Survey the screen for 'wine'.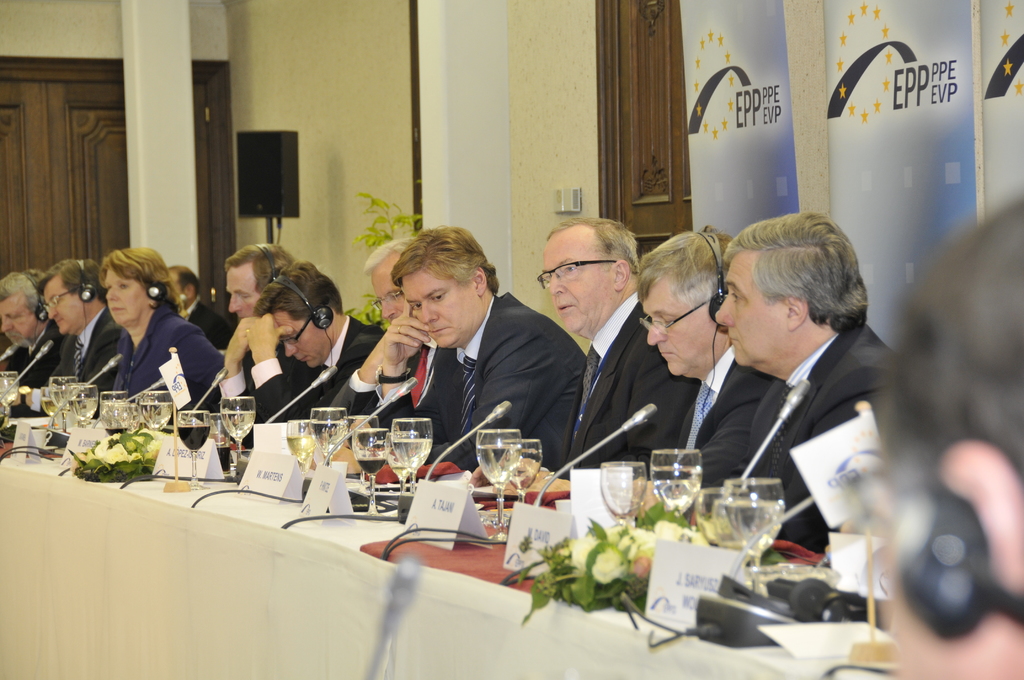
Survey found: <bbox>358, 455, 383, 478</bbox>.
